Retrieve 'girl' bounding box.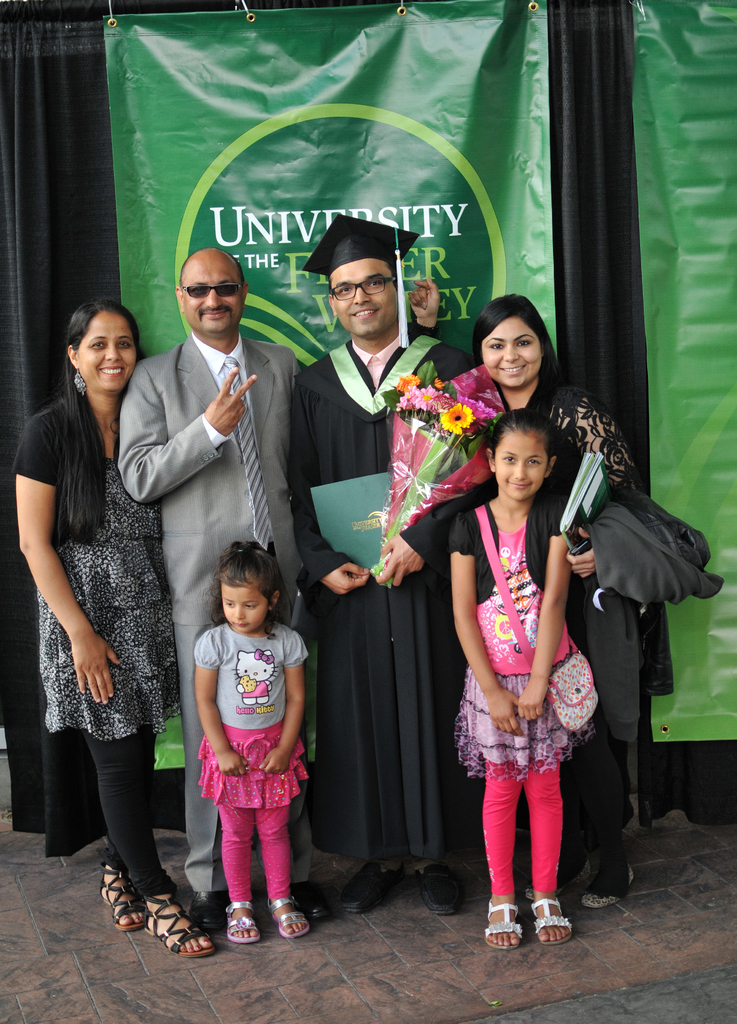
Bounding box: 448/410/601/951.
